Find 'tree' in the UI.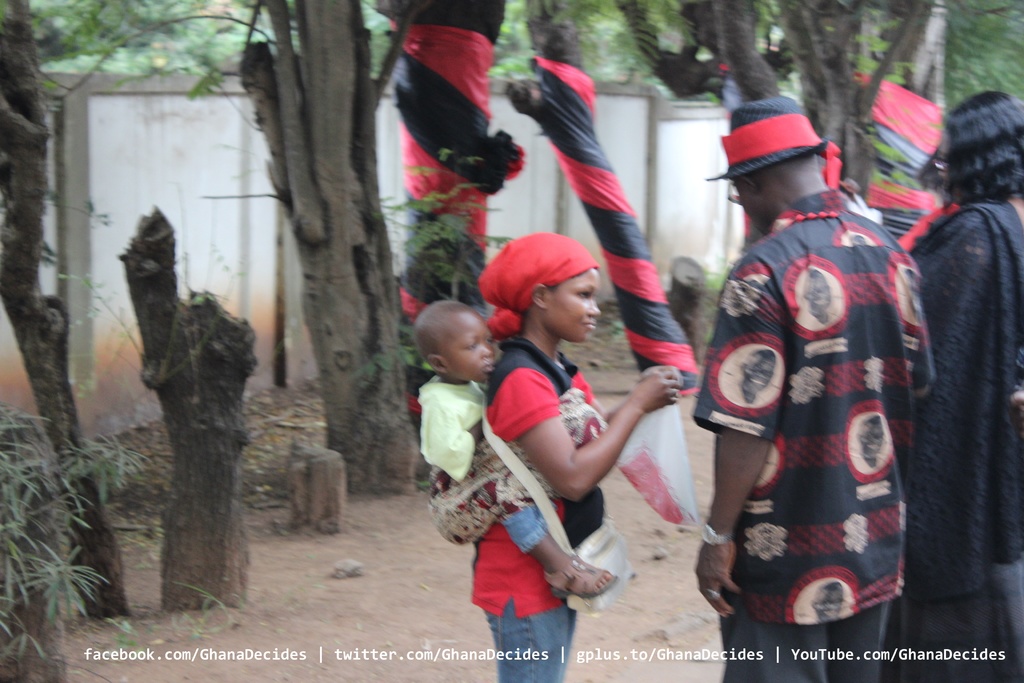
UI element at pyautogui.locateOnScreen(368, 0, 538, 429).
